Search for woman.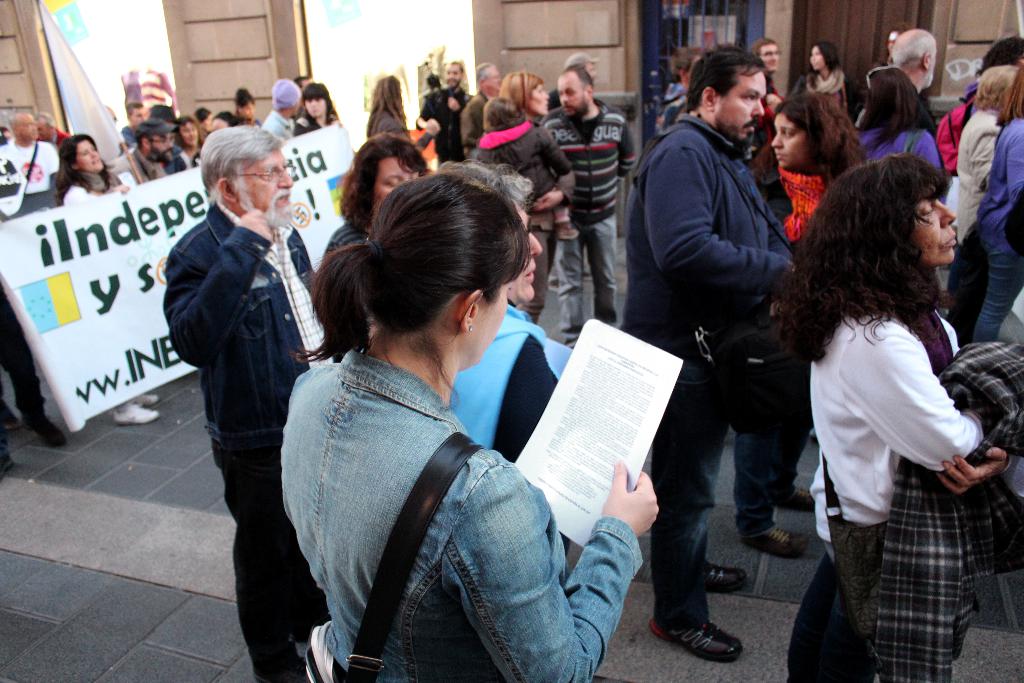
Found at [x1=771, y1=131, x2=1007, y2=678].
